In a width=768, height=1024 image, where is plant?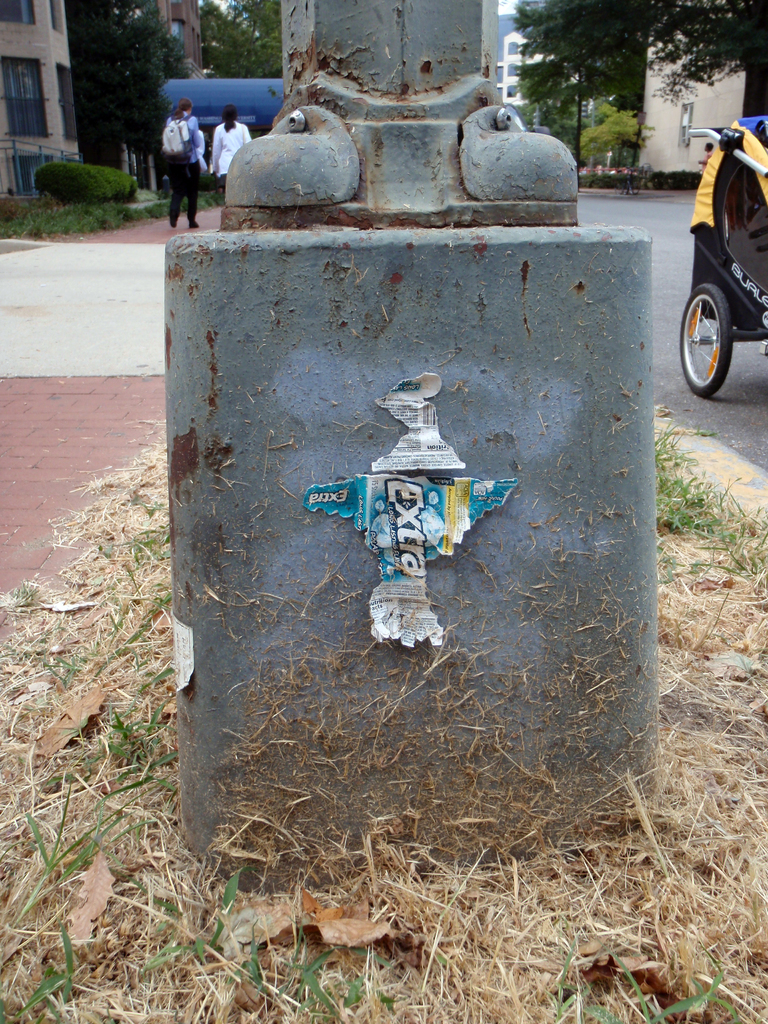
l=135, t=175, r=172, b=199.
